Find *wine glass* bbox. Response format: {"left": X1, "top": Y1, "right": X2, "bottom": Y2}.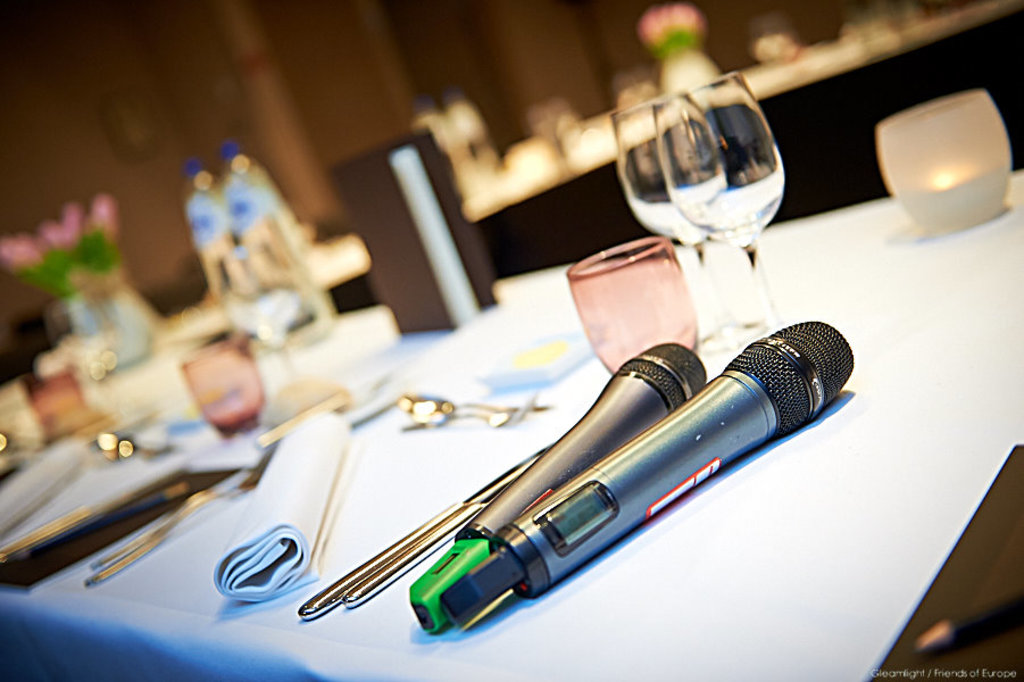
{"left": 660, "top": 63, "right": 784, "bottom": 352}.
